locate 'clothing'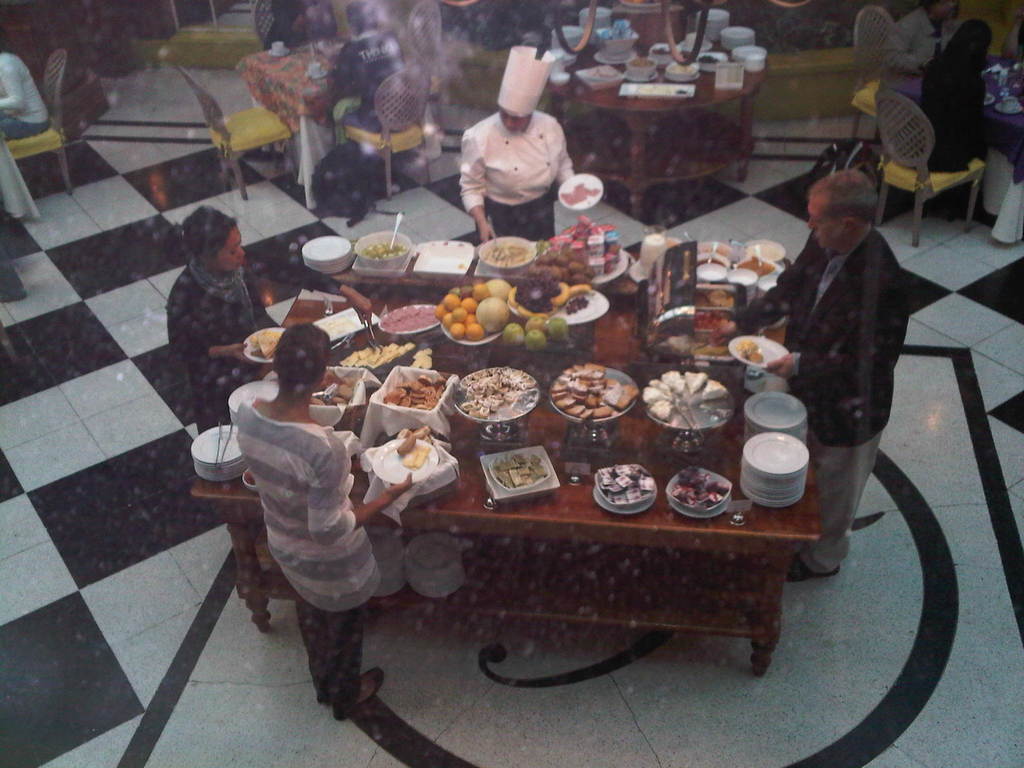
916:17:990:220
